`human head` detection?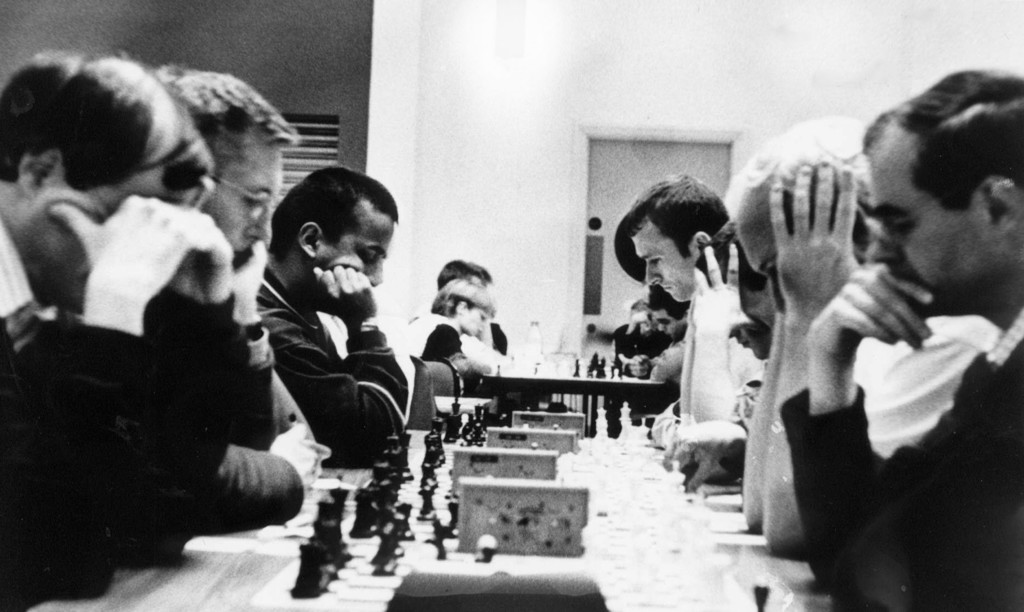
[248,159,390,310]
